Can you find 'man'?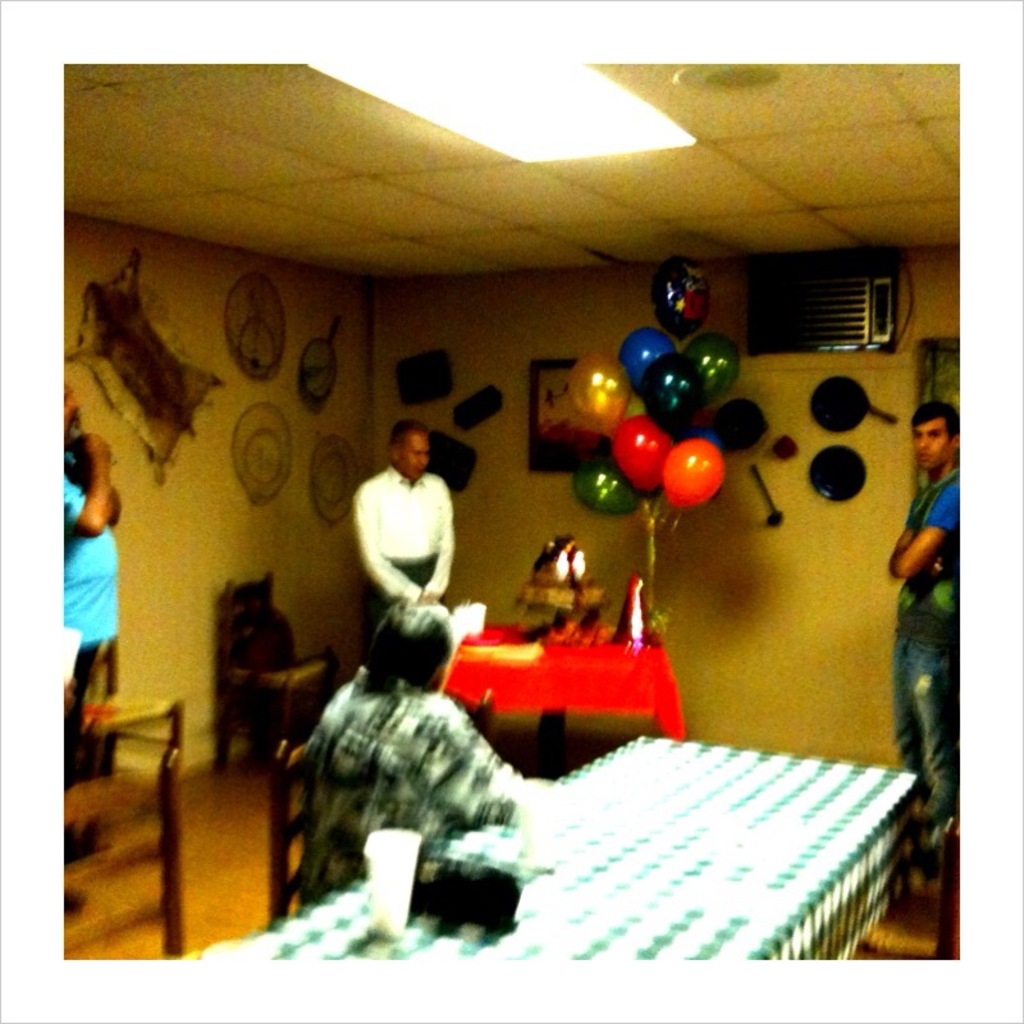
Yes, bounding box: x1=310, y1=603, x2=530, y2=902.
